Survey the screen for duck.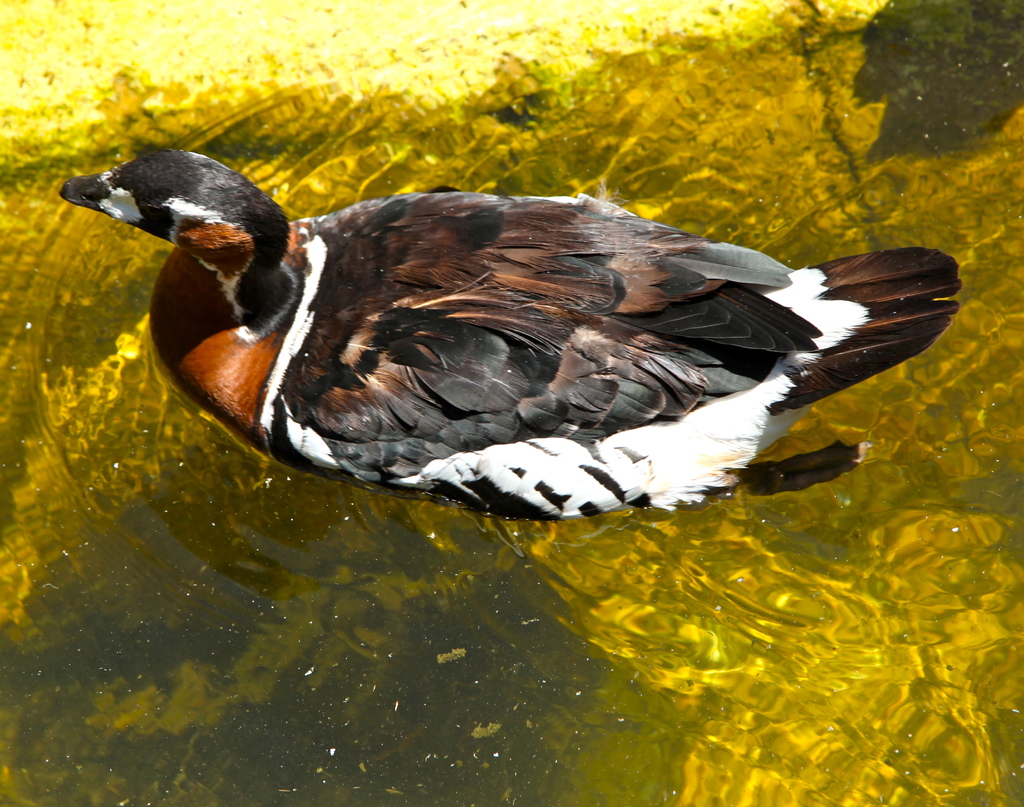
Survey found: bbox(72, 127, 967, 516).
